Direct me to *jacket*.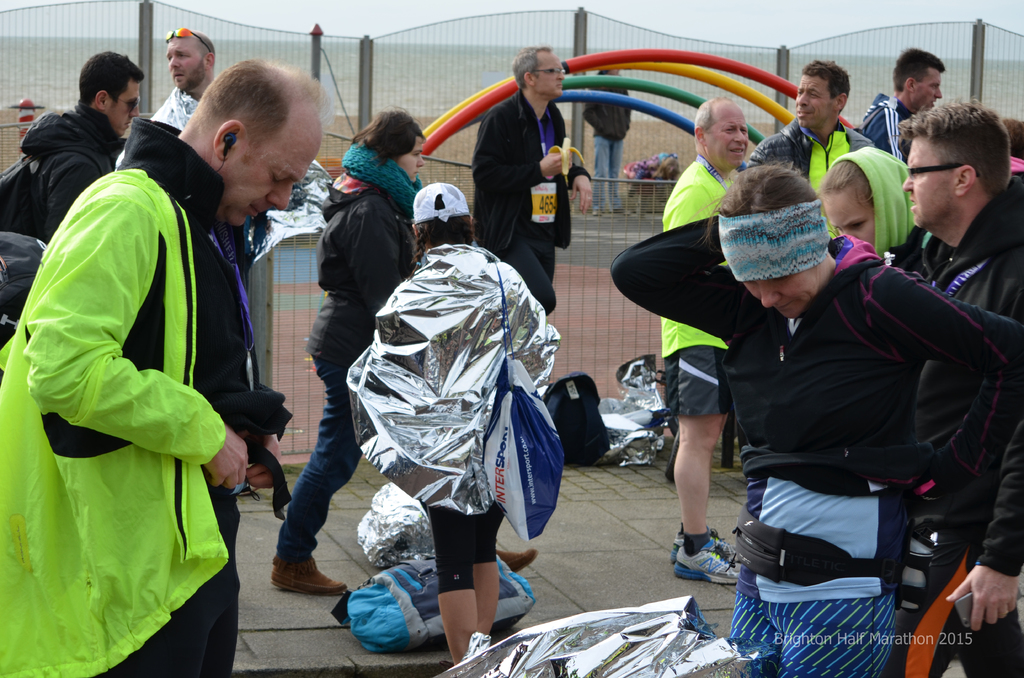
Direction: <region>746, 113, 874, 197</region>.
